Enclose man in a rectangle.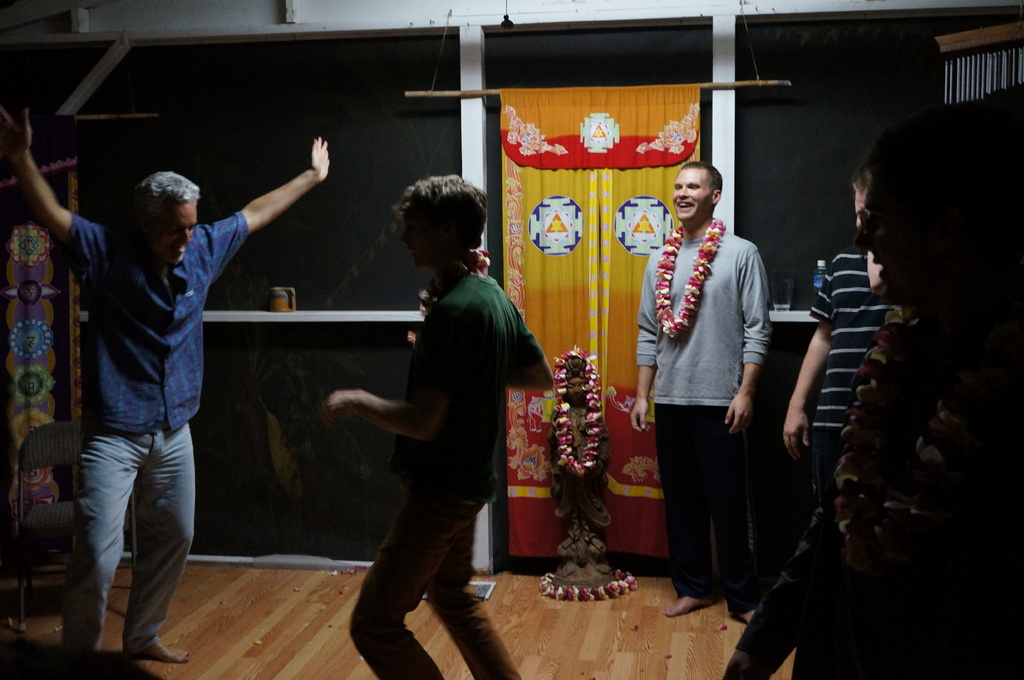
locate(781, 251, 898, 513).
